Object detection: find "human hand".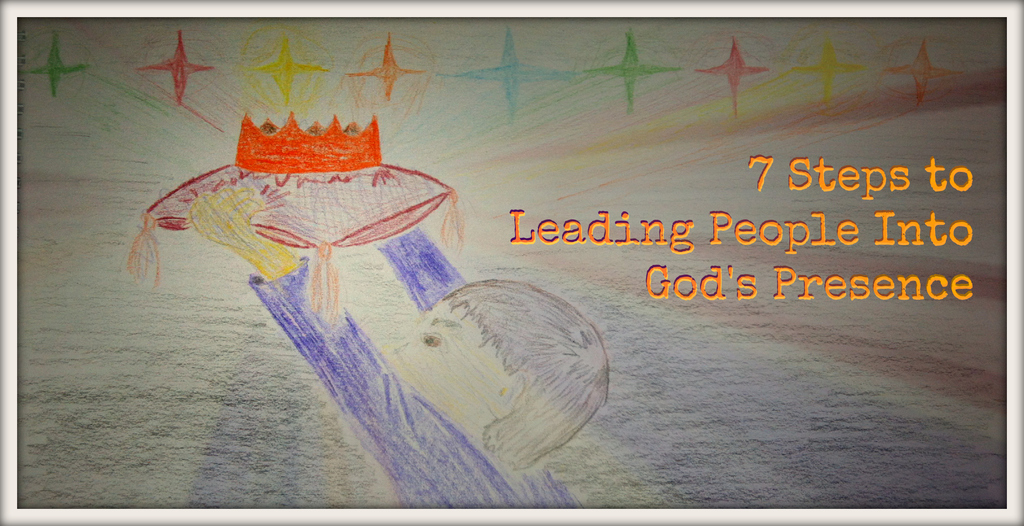
BBox(189, 181, 261, 250).
